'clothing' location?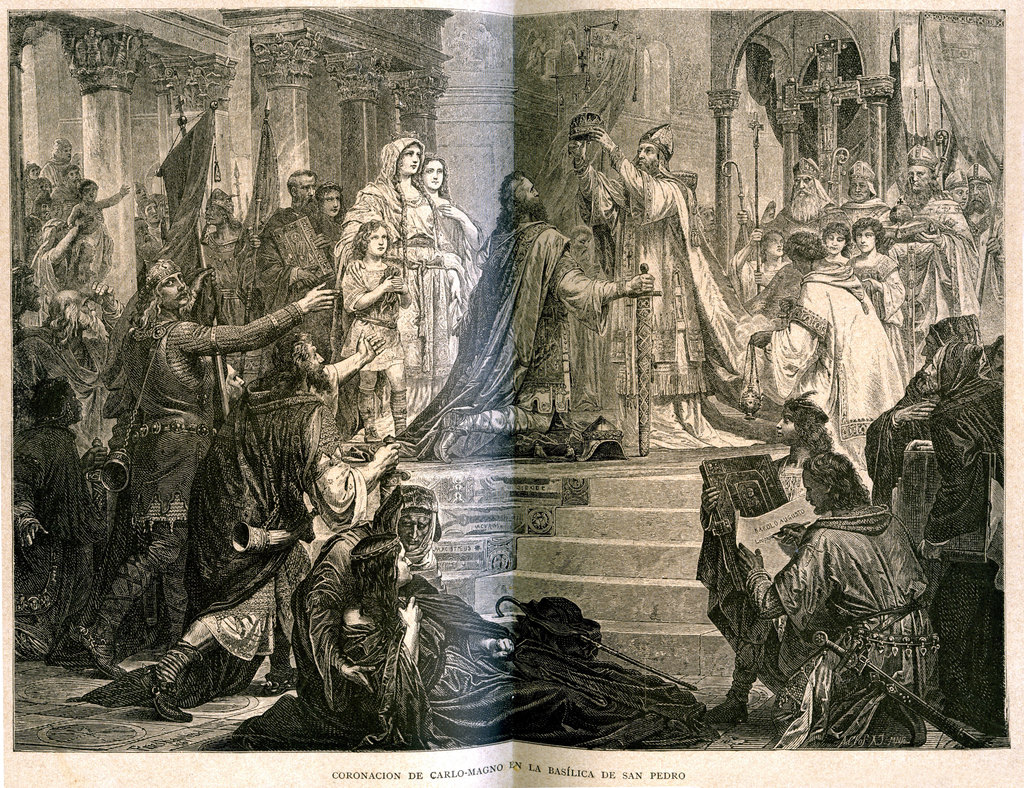
[left=0, top=422, right=102, bottom=662]
